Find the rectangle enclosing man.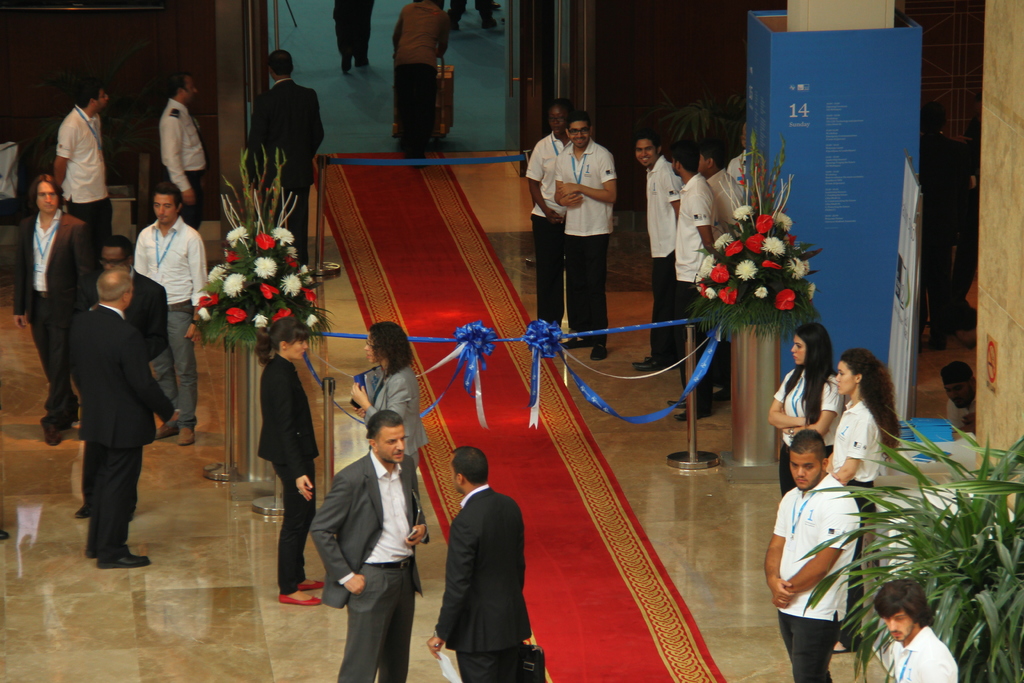
pyautogui.locateOnScreen(673, 131, 726, 408).
